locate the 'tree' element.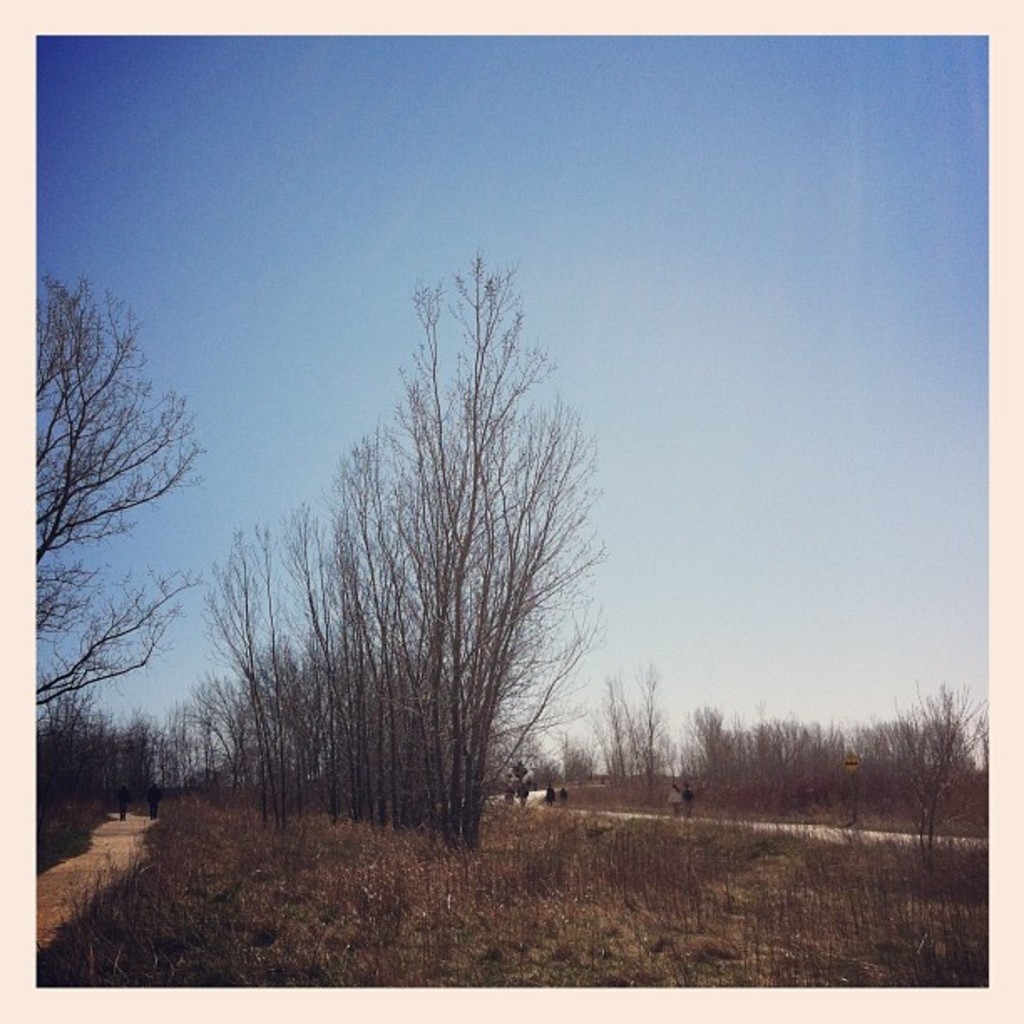
Element bbox: [30,278,212,711].
